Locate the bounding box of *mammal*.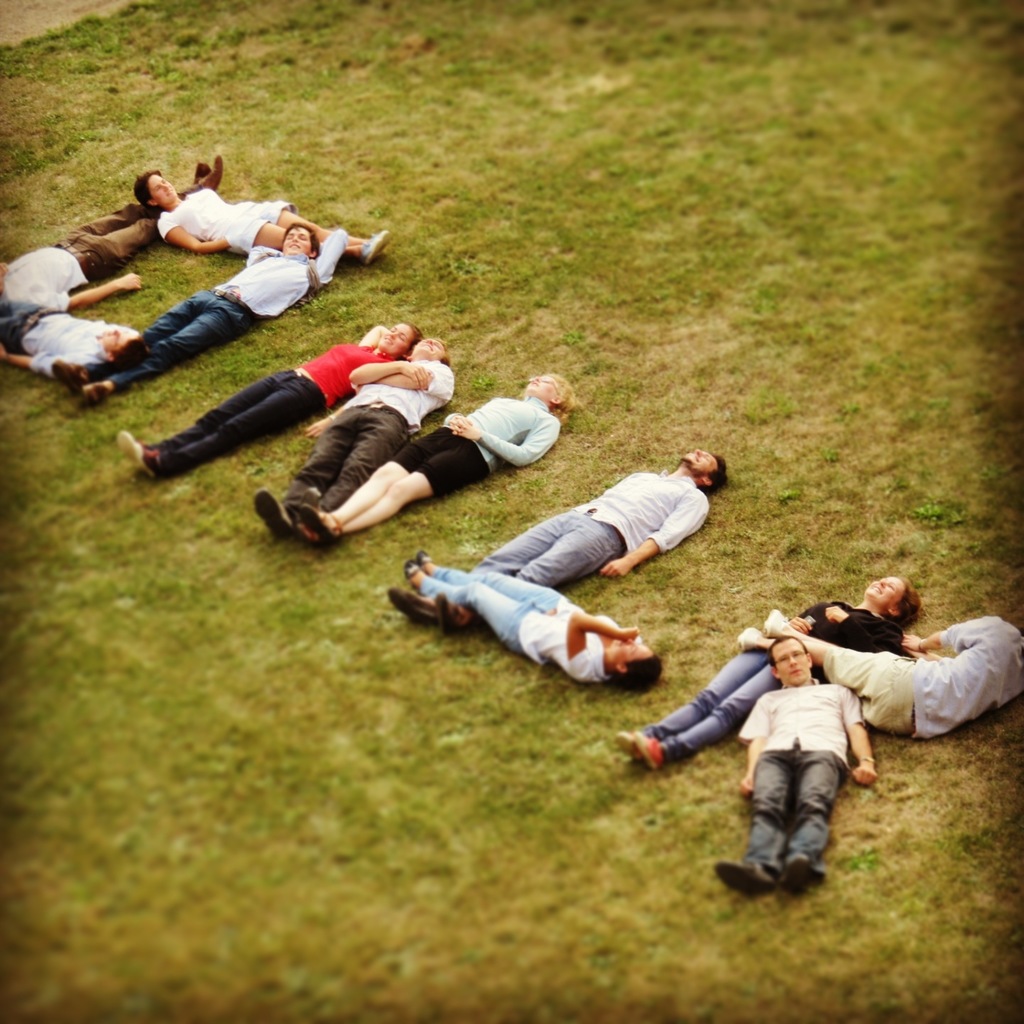
Bounding box: l=48, t=228, r=351, b=408.
